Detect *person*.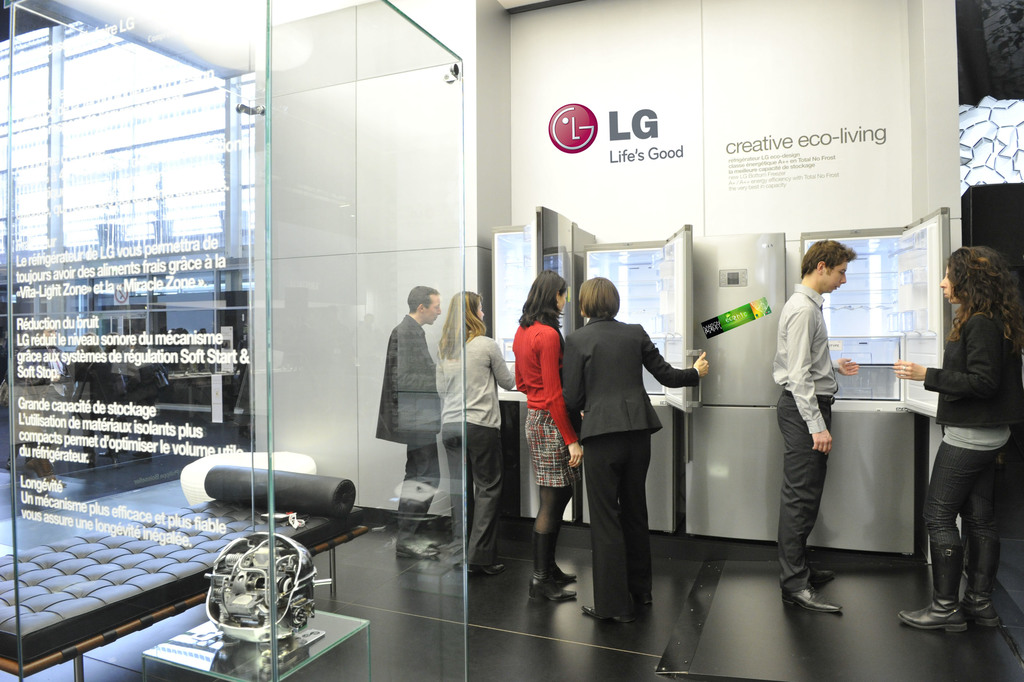
Detected at <bbox>510, 271, 581, 600</bbox>.
